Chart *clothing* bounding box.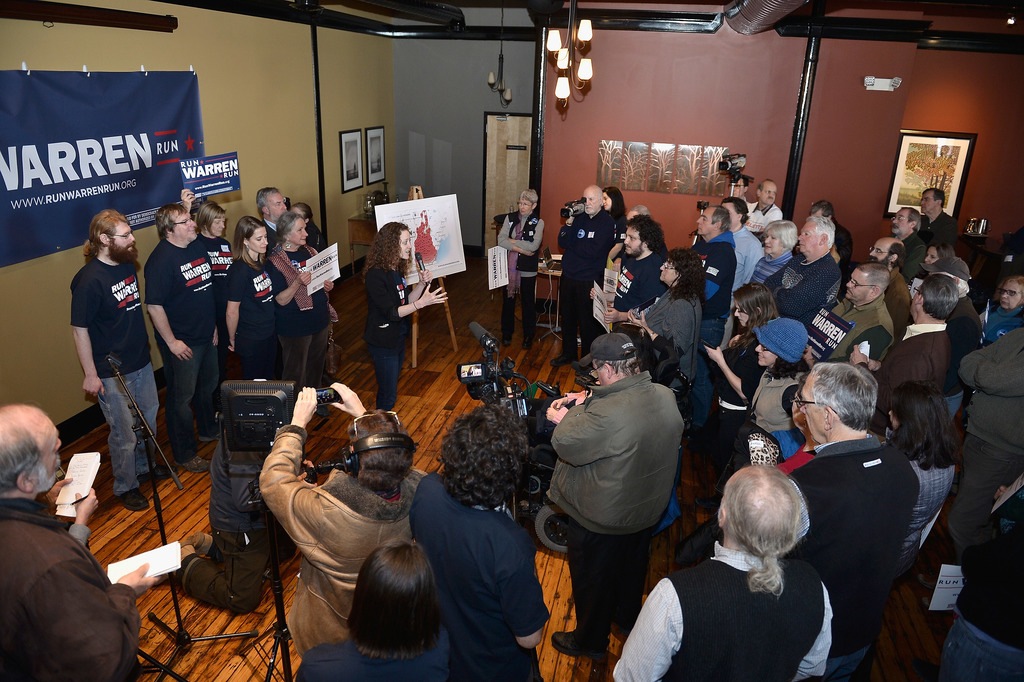
Charted: [left=143, top=211, right=332, bottom=466].
